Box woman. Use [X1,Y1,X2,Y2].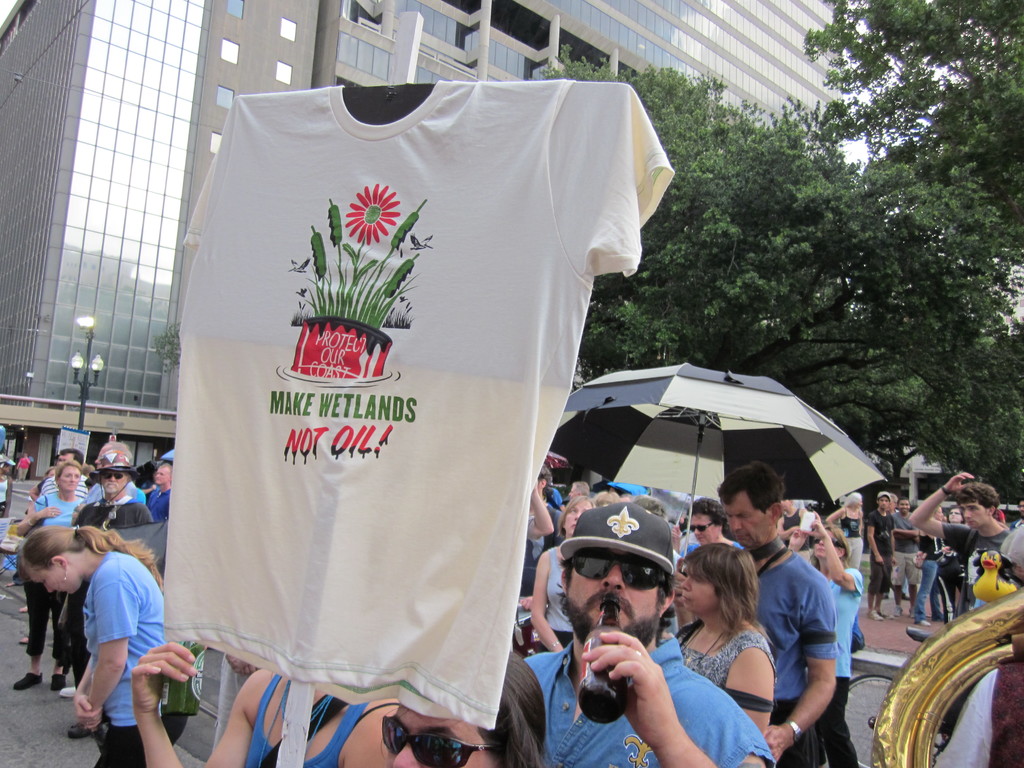
[909,493,947,627].
